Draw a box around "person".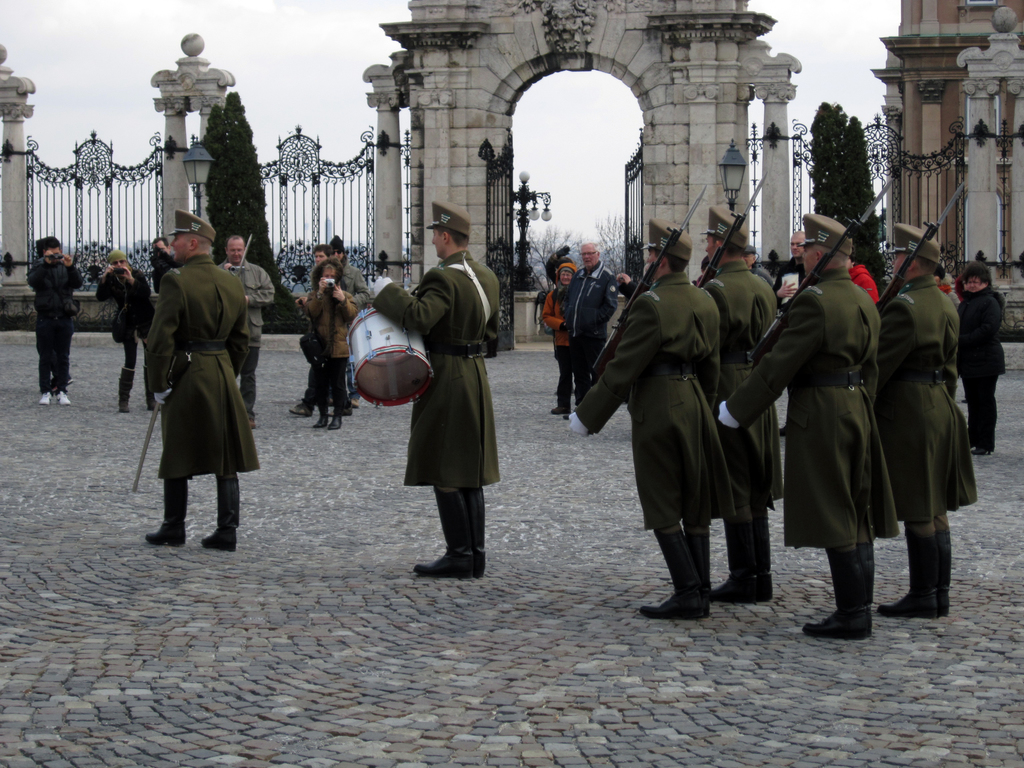
303:253:357:424.
